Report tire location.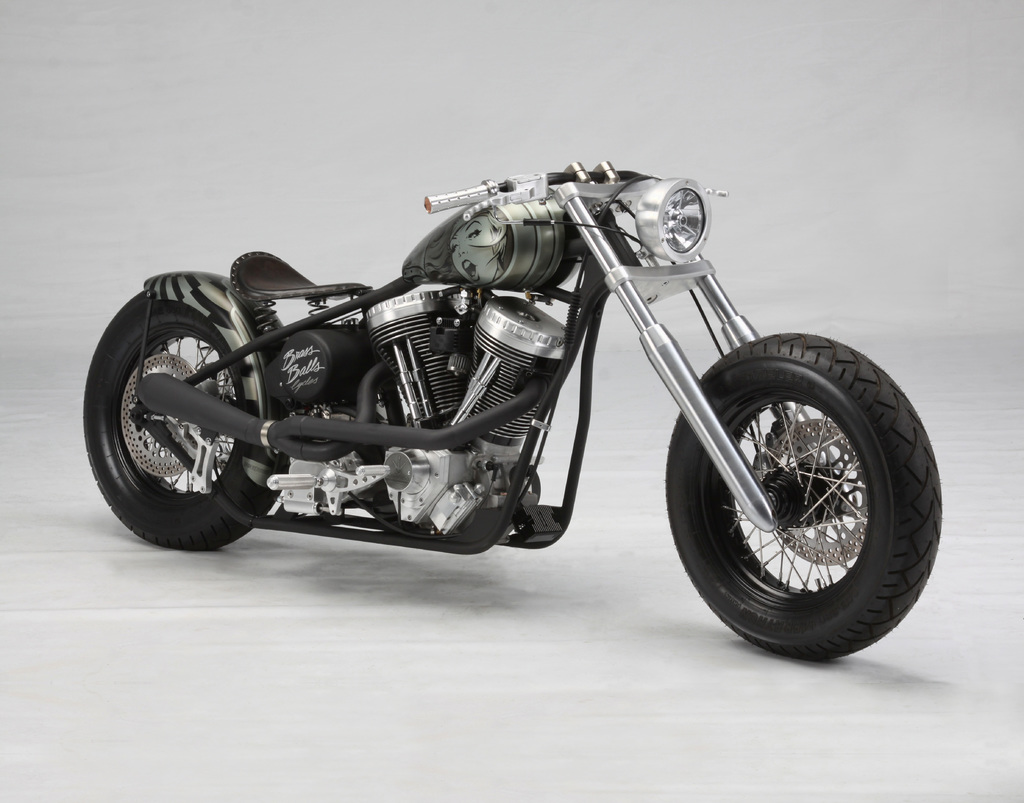
Report: 664, 324, 927, 654.
